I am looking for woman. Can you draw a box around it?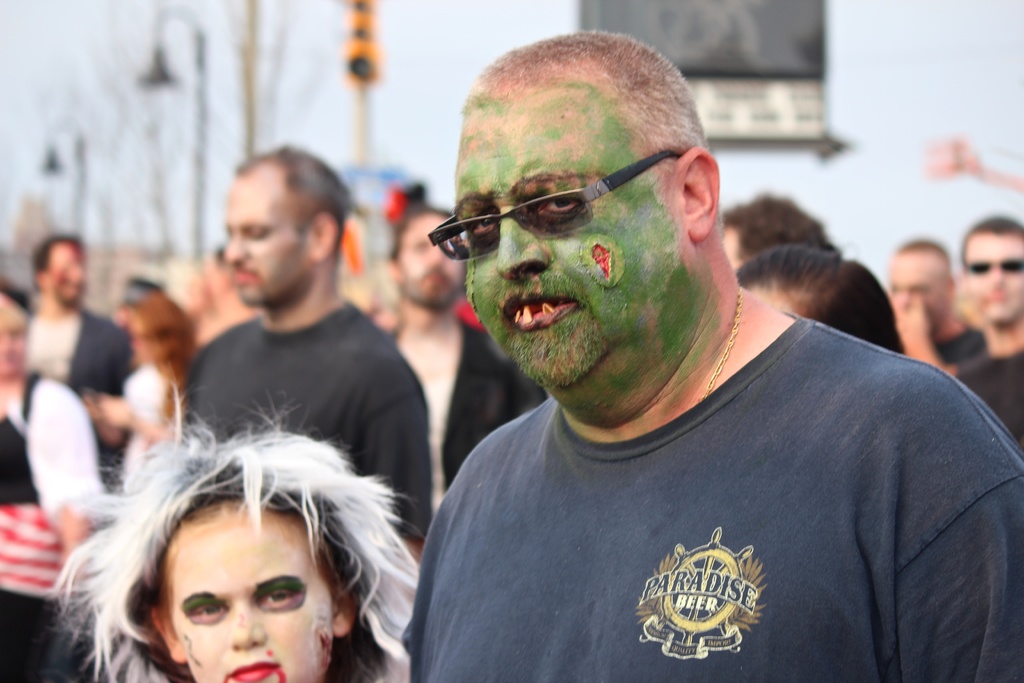
Sure, the bounding box is (left=83, top=279, right=198, bottom=506).
